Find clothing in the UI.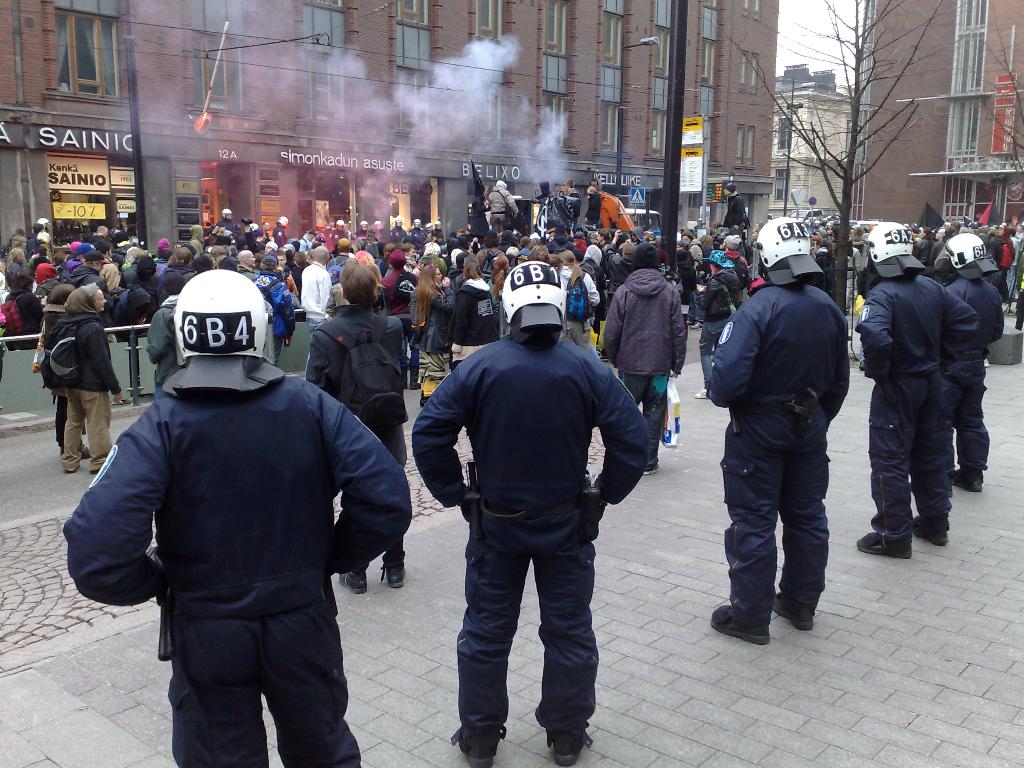
UI element at l=445, t=285, r=497, b=378.
